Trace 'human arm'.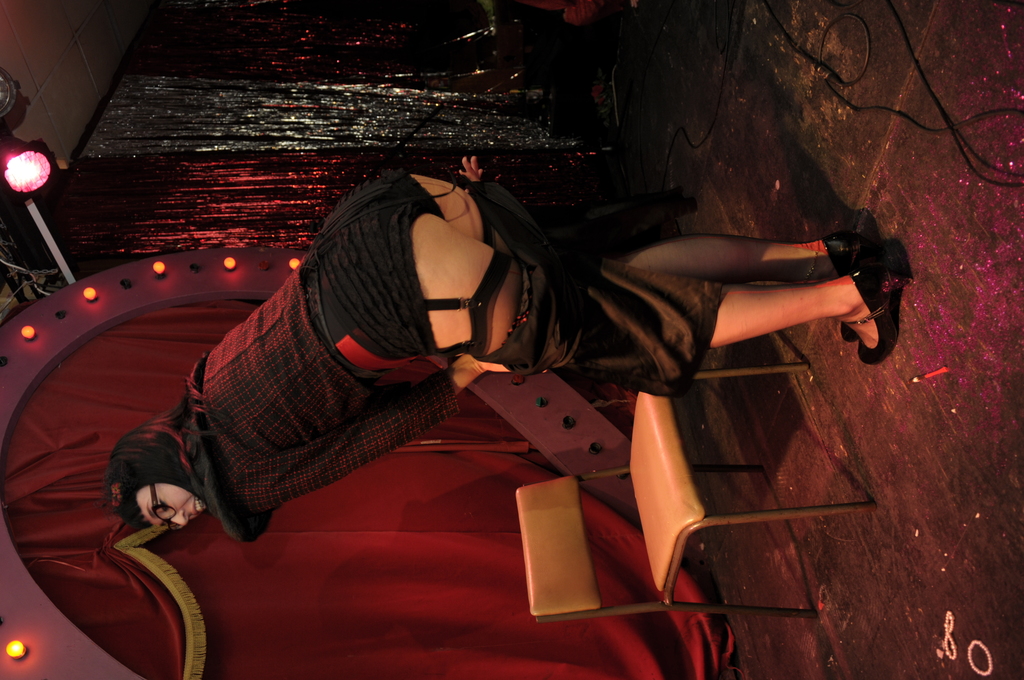
Traced to (243,368,512,516).
